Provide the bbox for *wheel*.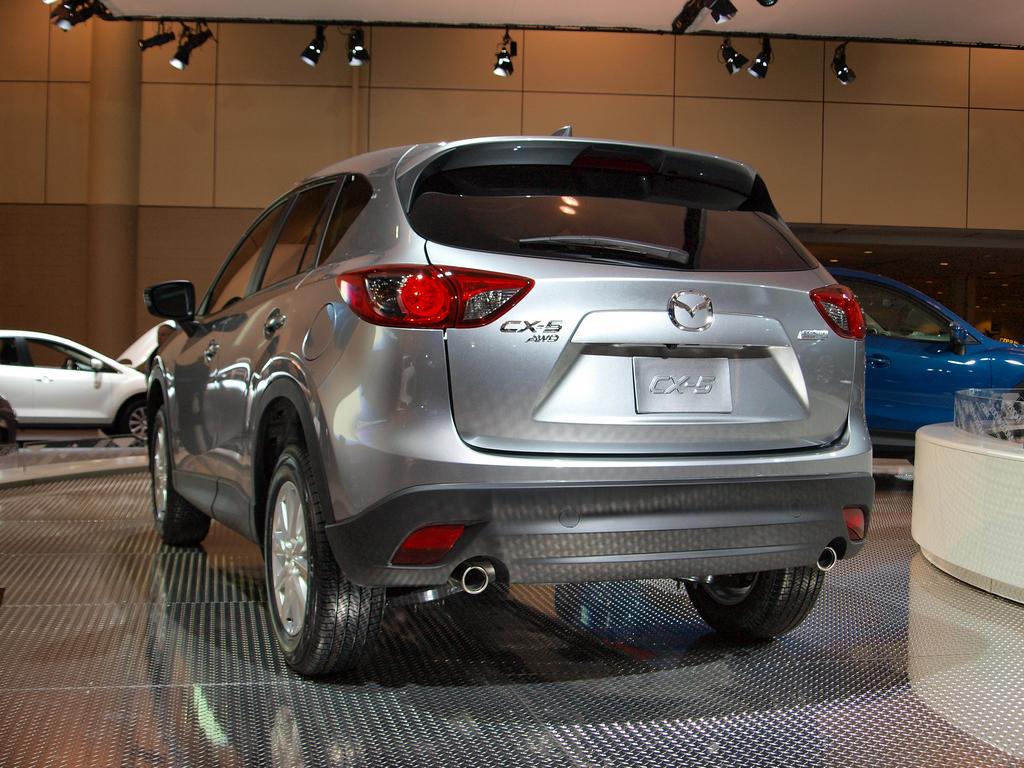
<region>245, 421, 365, 684</region>.
